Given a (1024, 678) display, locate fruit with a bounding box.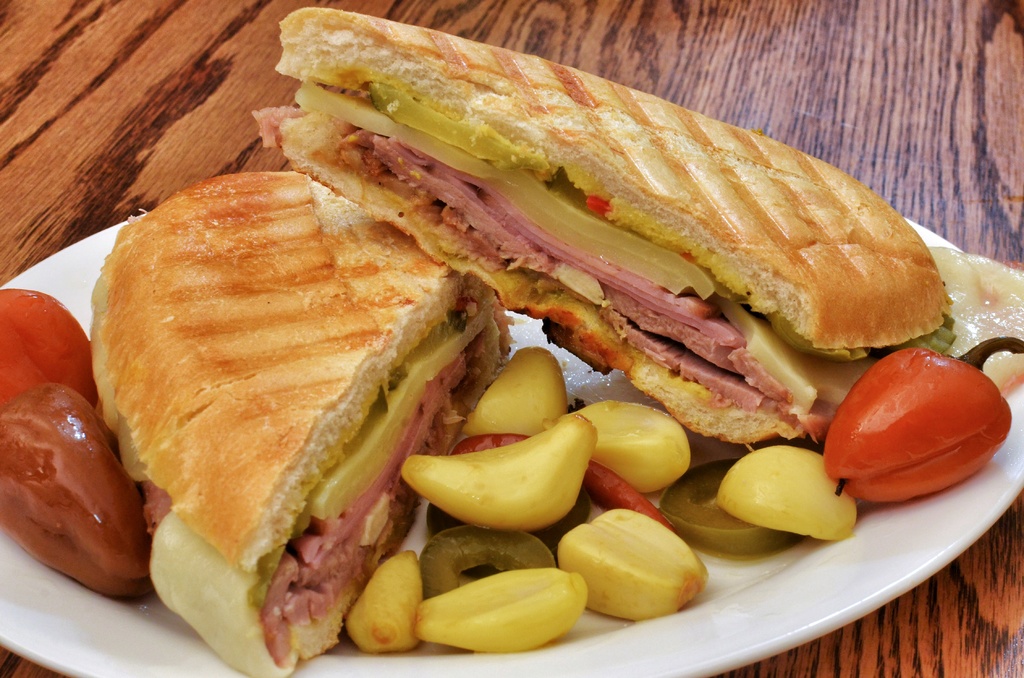
Located: 0, 293, 90, 412.
